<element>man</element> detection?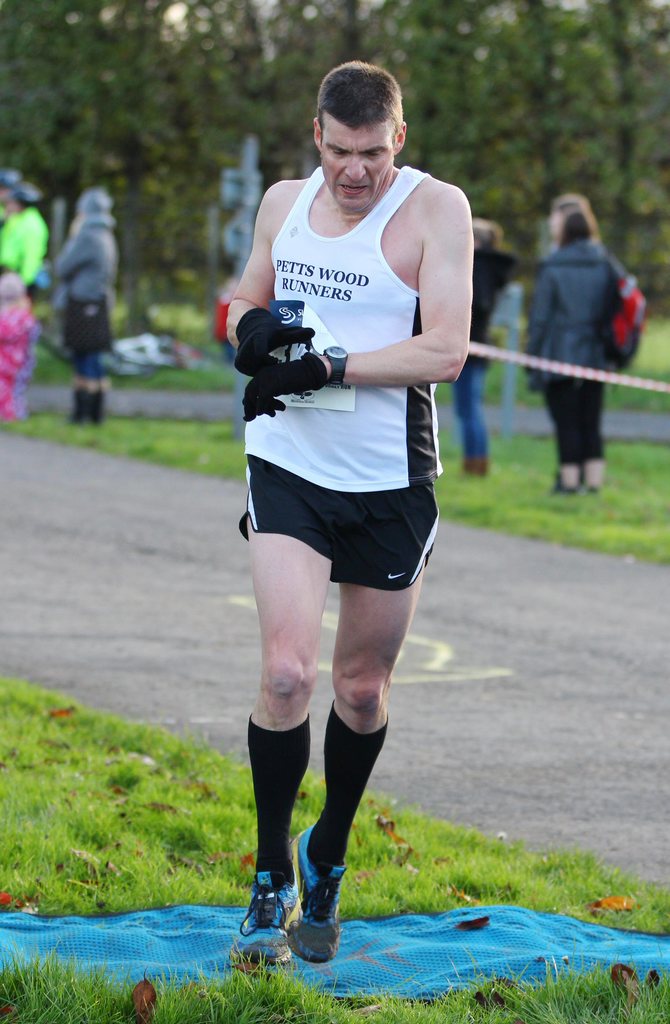
221 60 486 789
